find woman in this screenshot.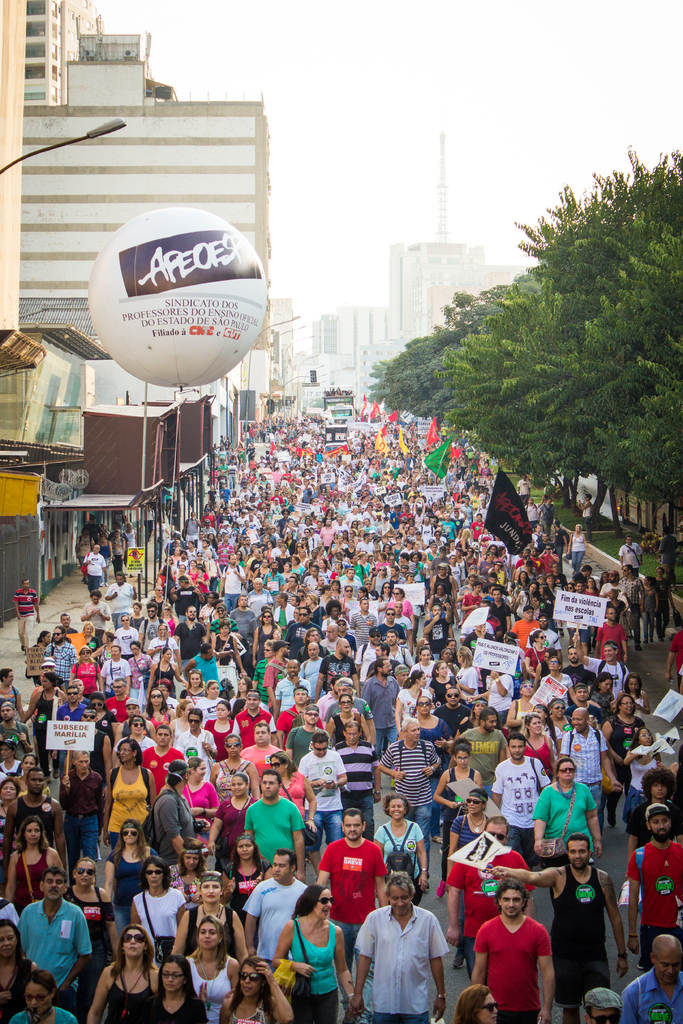
The bounding box for woman is 320,690,370,742.
